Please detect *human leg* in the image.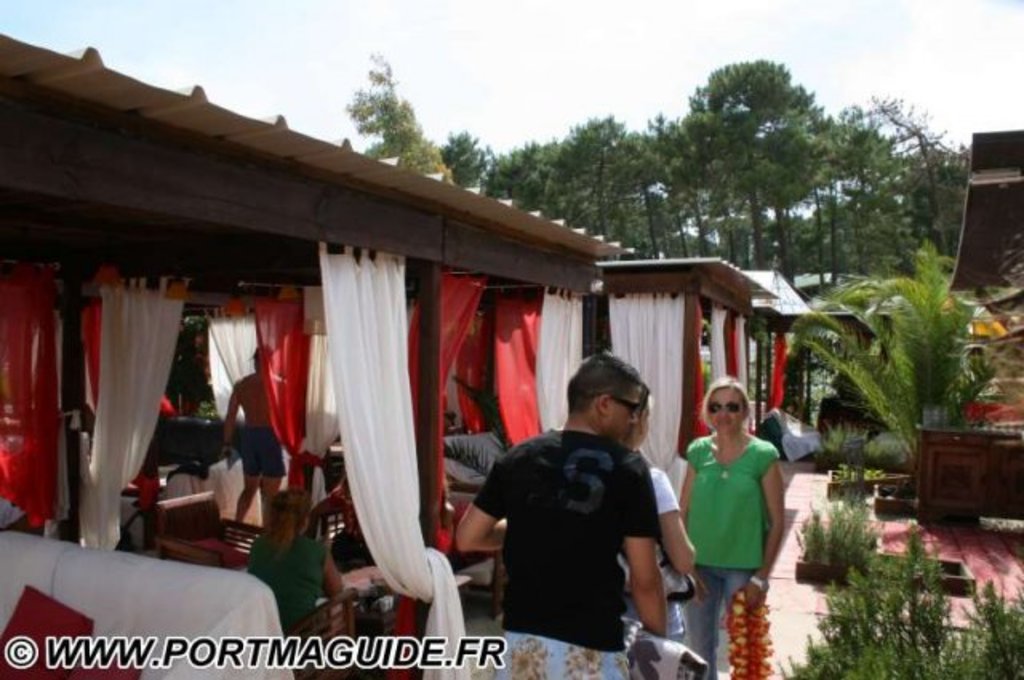
select_region(493, 622, 541, 678).
